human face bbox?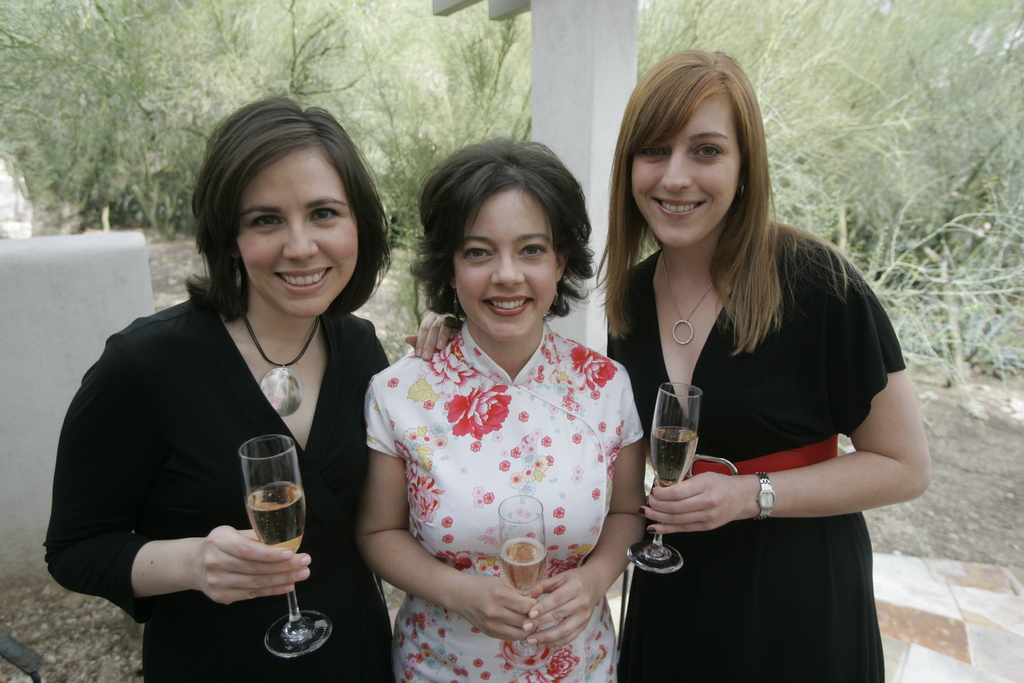
{"x1": 230, "y1": 151, "x2": 359, "y2": 318}
